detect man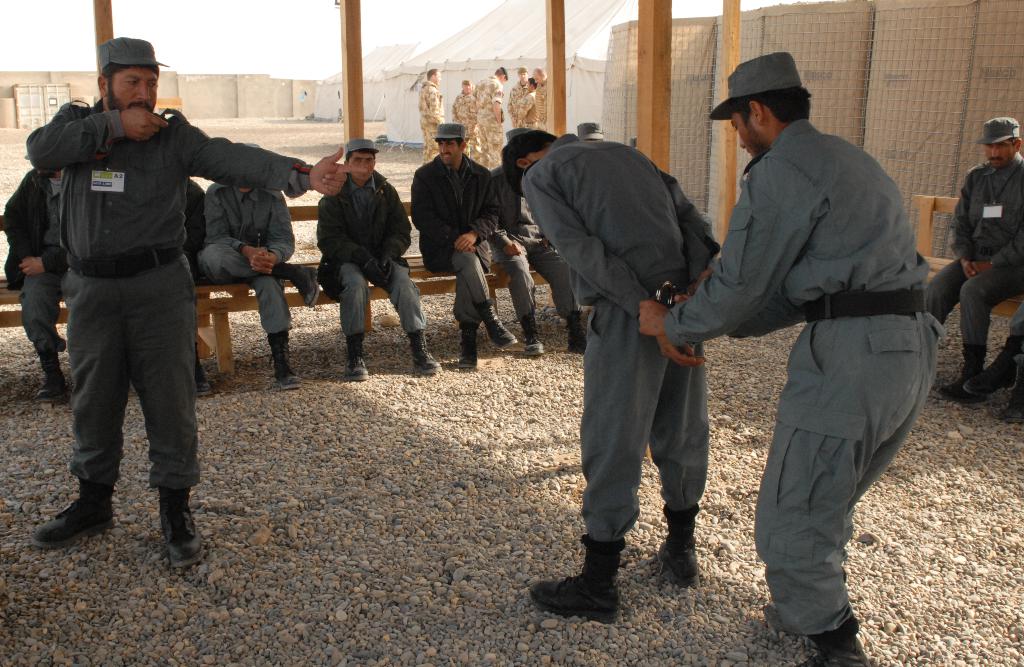
pyautogui.locateOnScreen(515, 78, 538, 129)
